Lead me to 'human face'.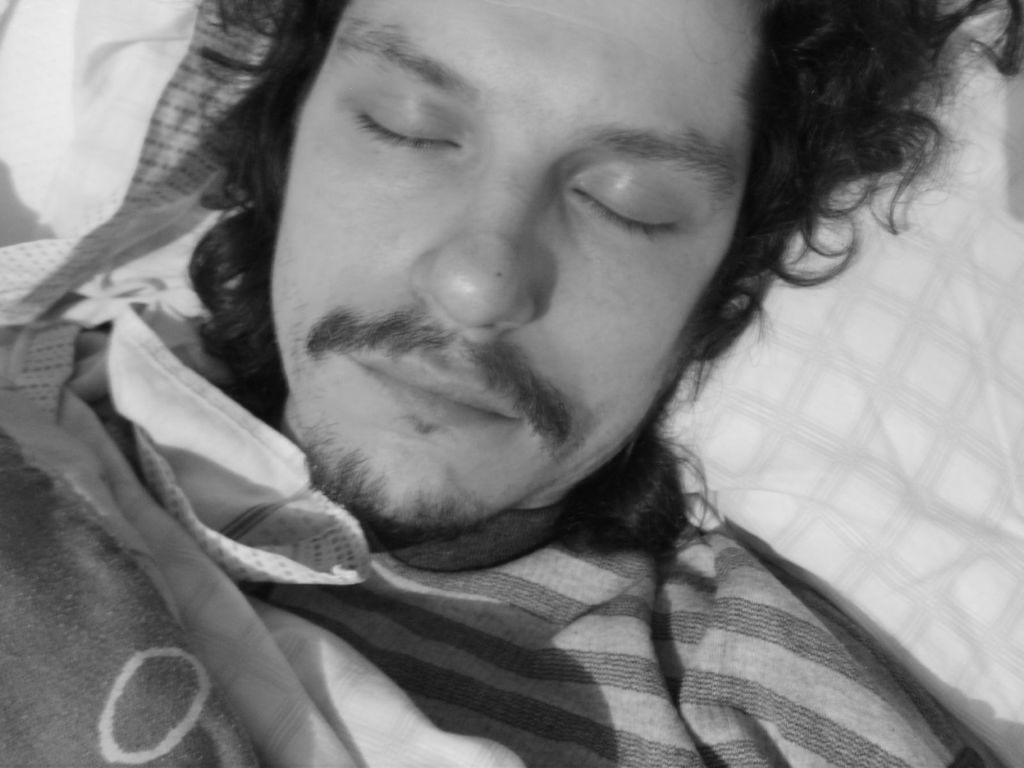
Lead to 266,0,752,526.
